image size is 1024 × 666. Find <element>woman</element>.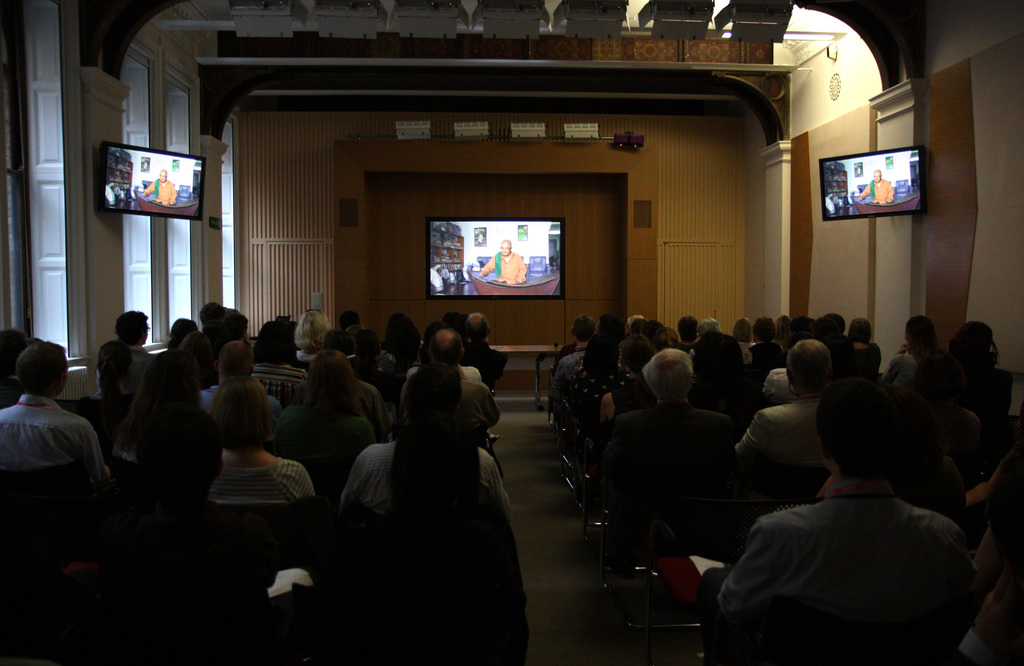
(x1=585, y1=334, x2=661, y2=427).
